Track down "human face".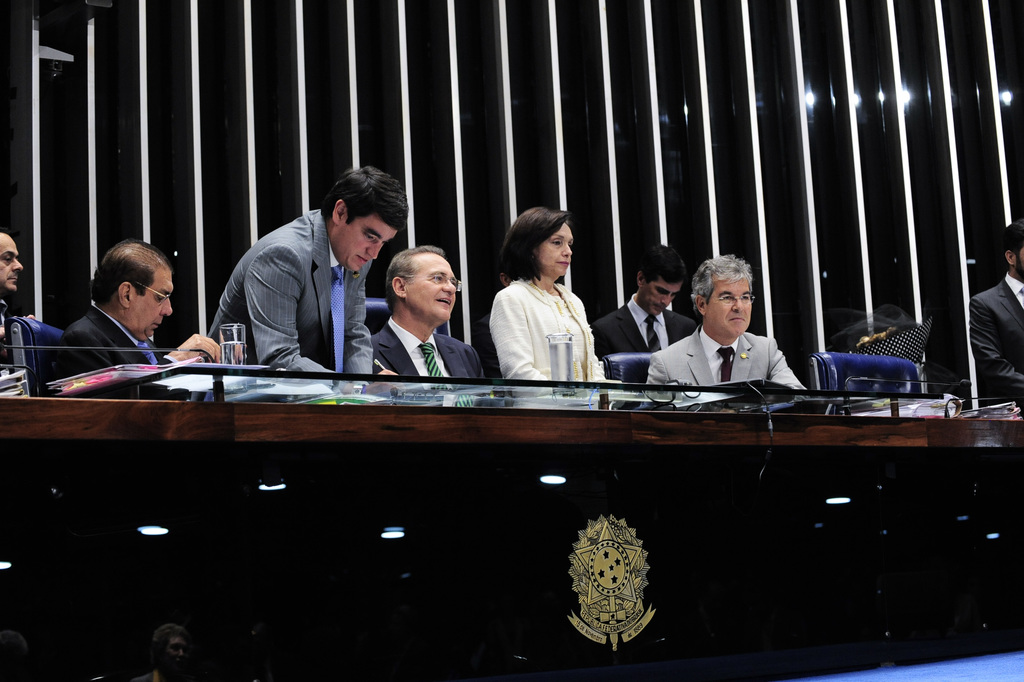
Tracked to (1016, 245, 1023, 269).
